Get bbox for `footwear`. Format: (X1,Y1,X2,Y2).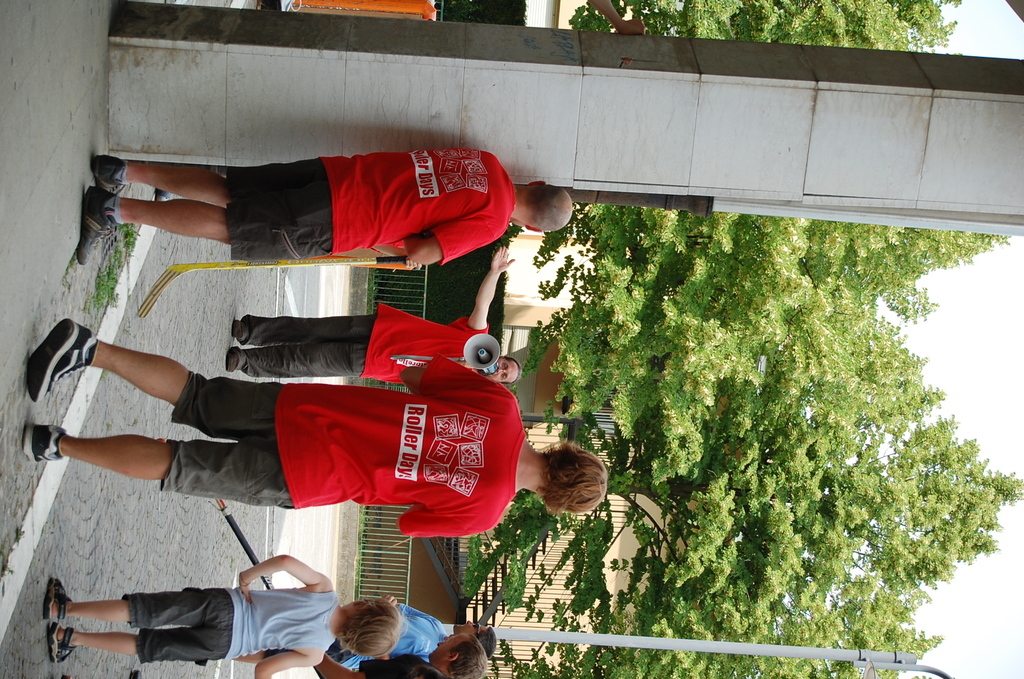
(27,324,90,442).
